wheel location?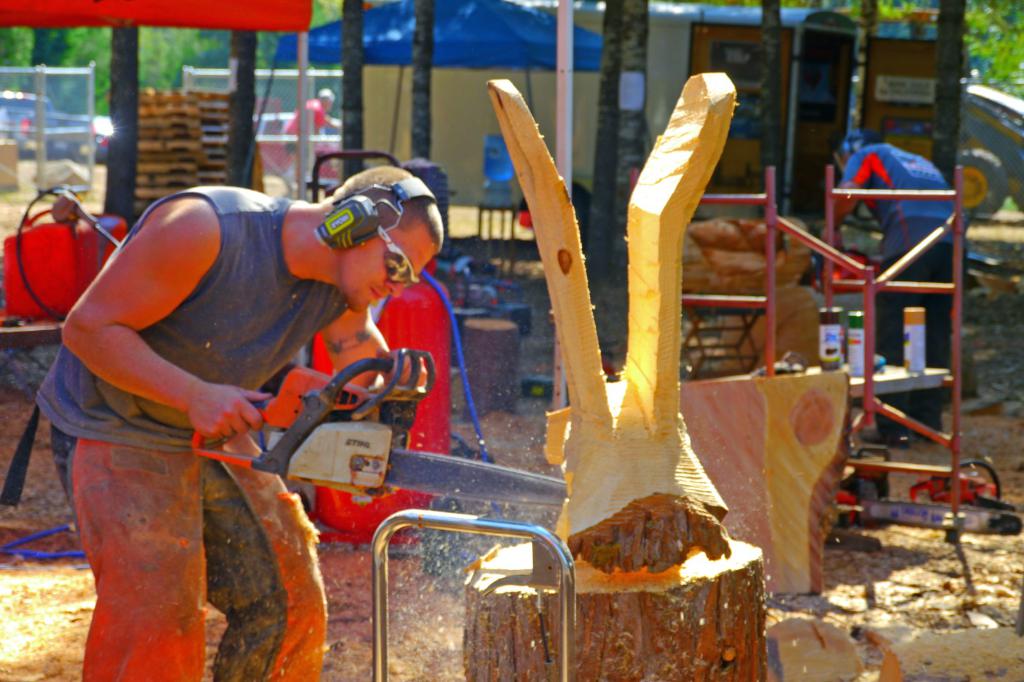
bbox=[942, 457, 1003, 504]
